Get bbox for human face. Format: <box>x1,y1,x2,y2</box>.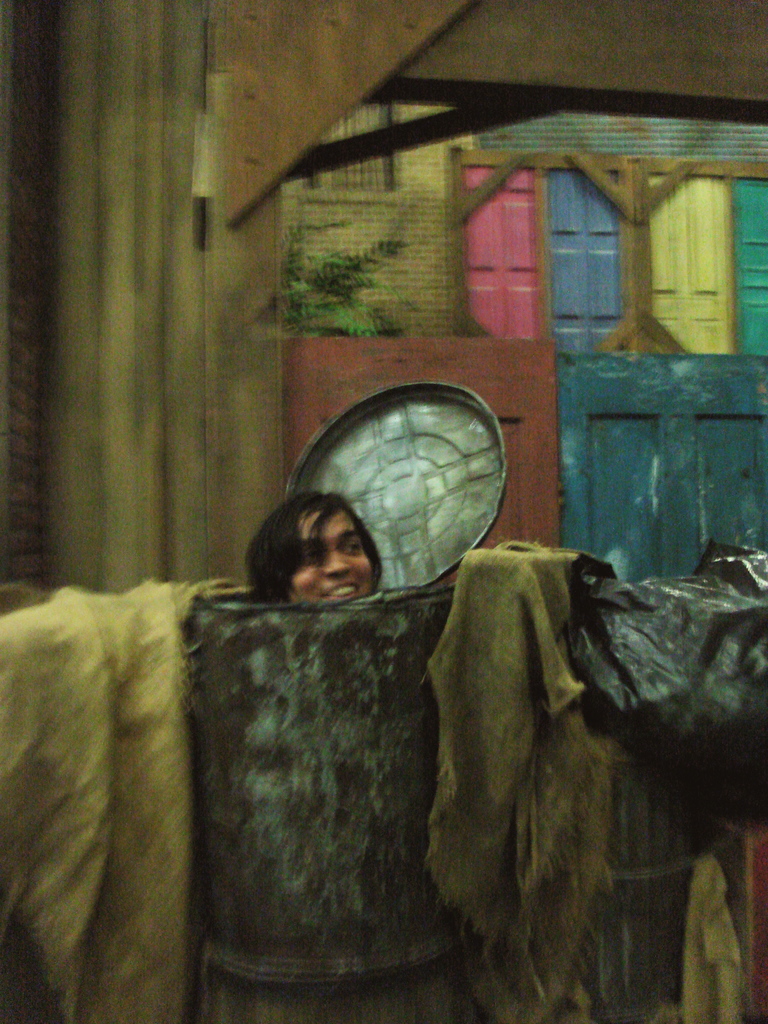
<box>294,515,373,602</box>.
